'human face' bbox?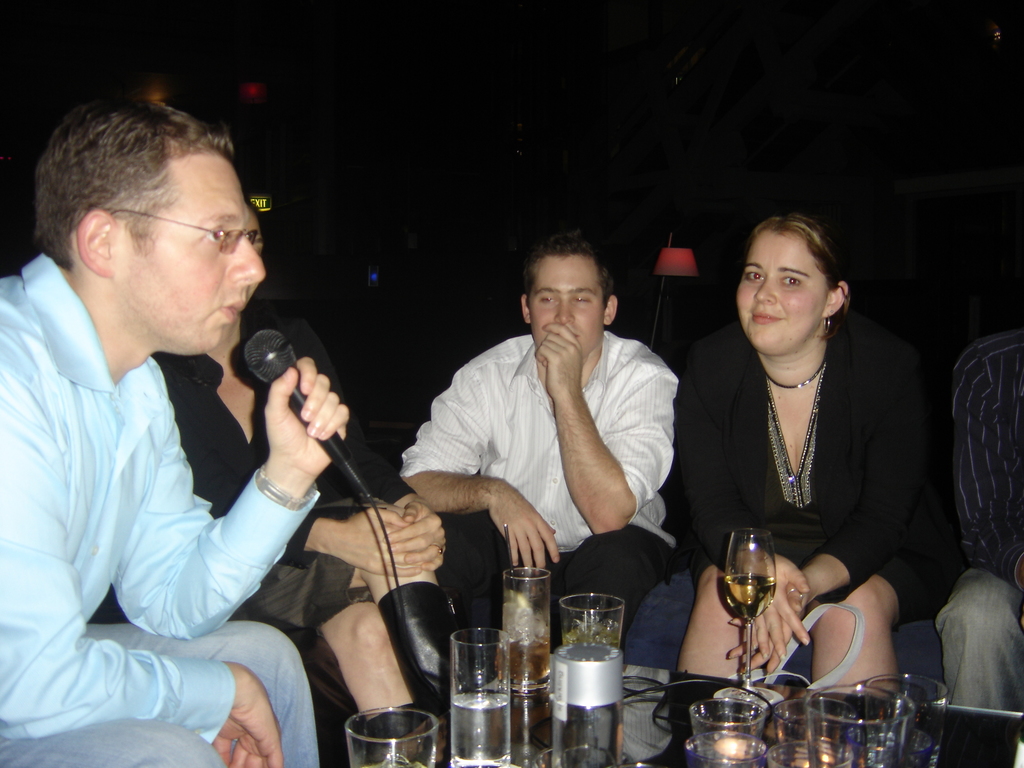
(117, 150, 262, 356)
